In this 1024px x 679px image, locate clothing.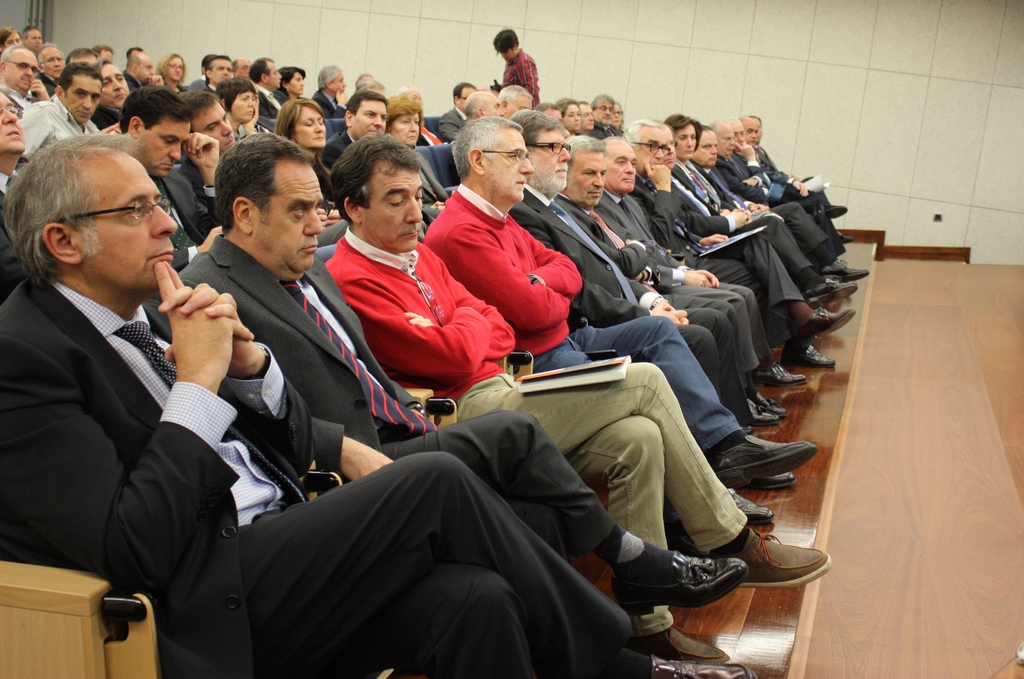
Bounding box: 0 272 765 678.
